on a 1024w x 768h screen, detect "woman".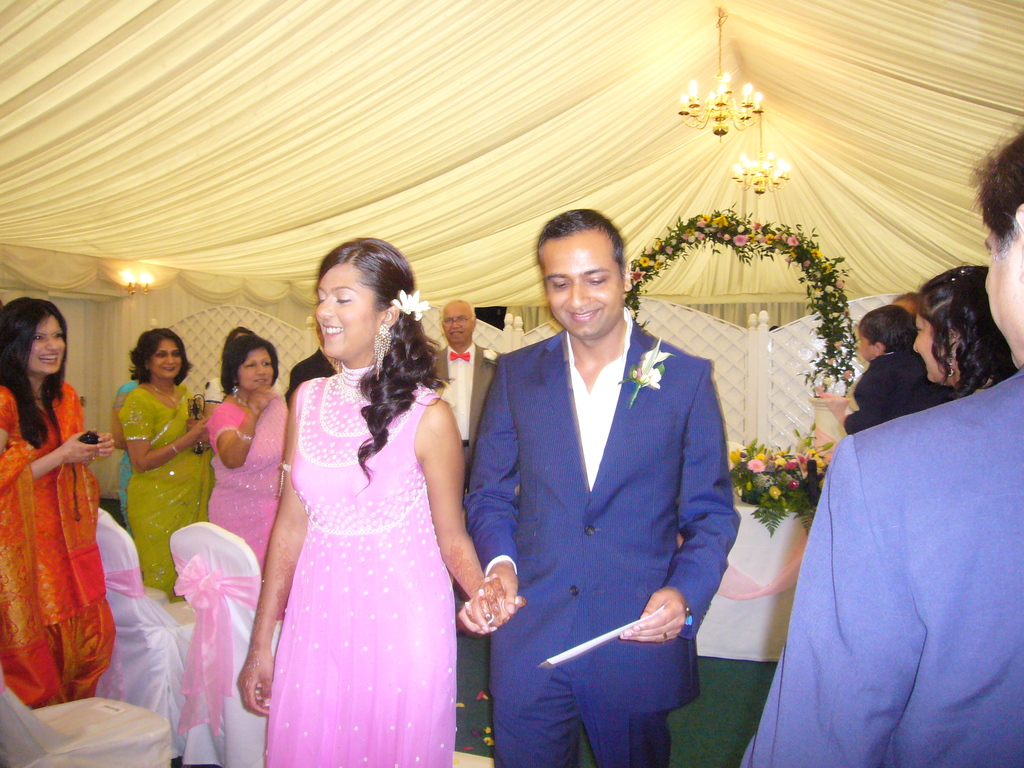
244,224,474,756.
